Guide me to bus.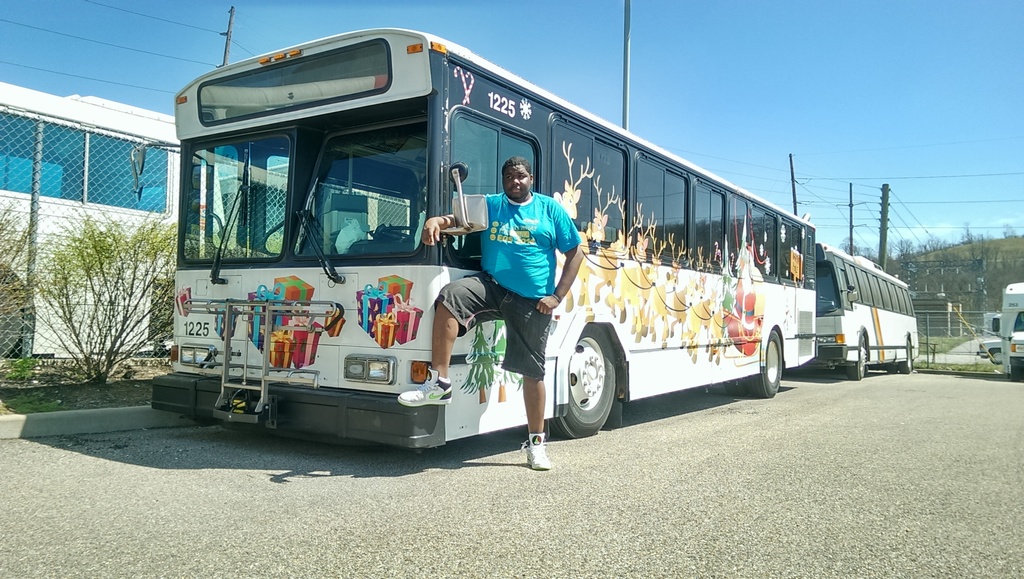
Guidance: pyautogui.locateOnScreen(792, 240, 918, 381).
